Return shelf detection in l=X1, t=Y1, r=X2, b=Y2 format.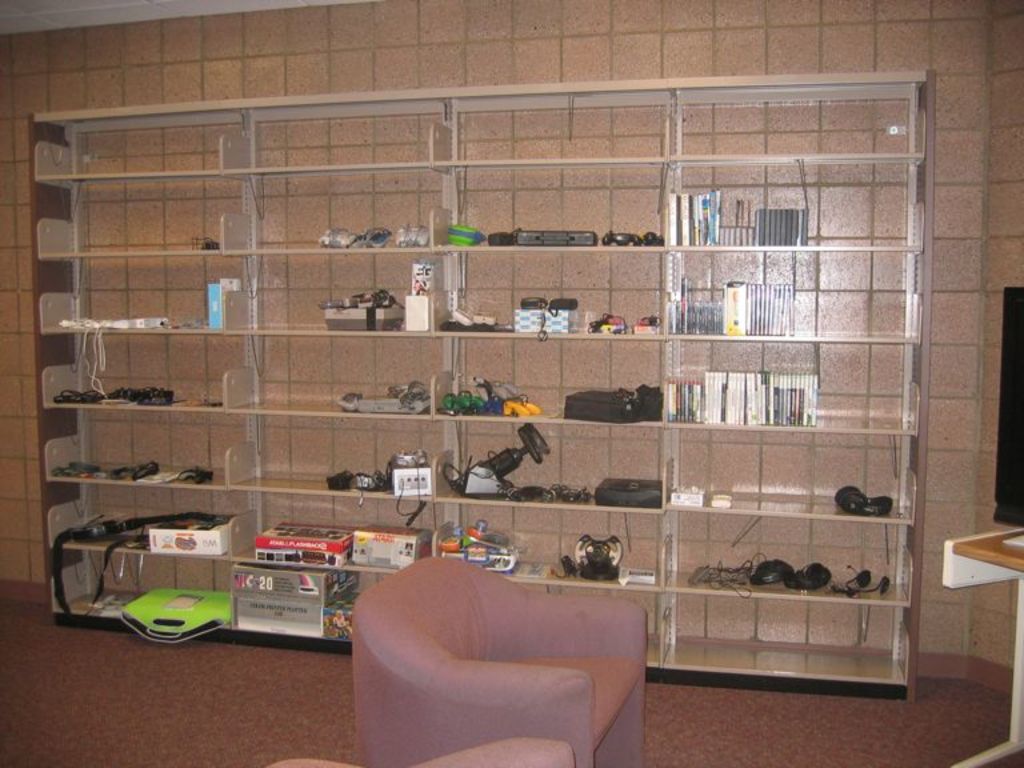
l=664, t=247, r=927, b=340.
